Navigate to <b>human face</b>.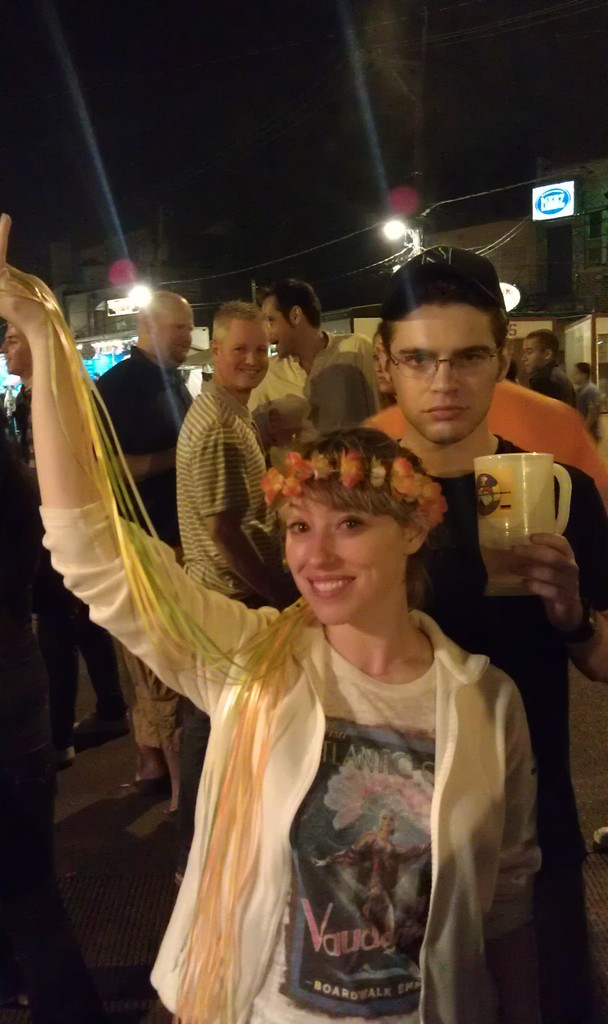
Navigation target: 214 314 270 392.
